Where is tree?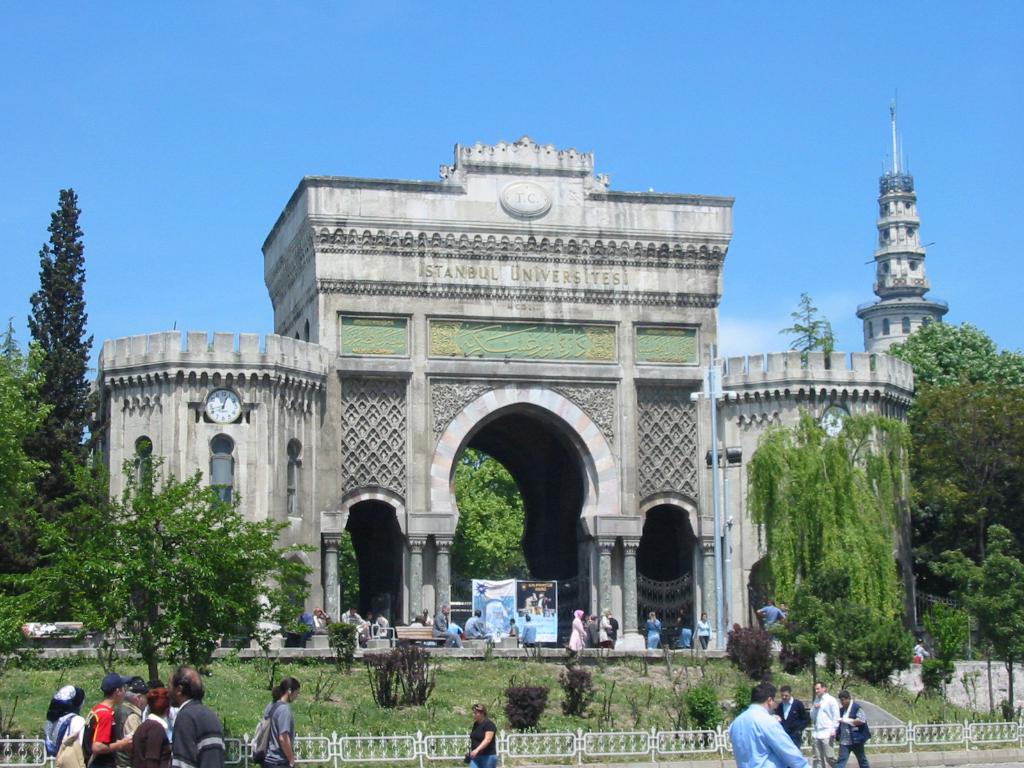
rect(906, 381, 1023, 566).
